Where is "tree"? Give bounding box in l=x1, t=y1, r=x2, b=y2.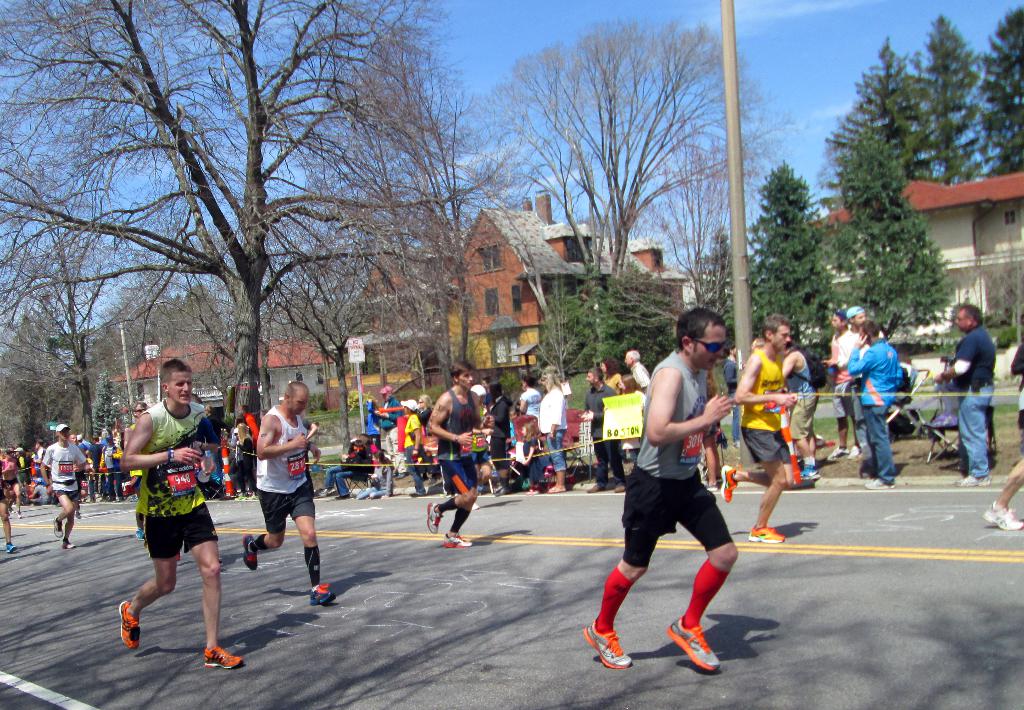
l=0, t=0, r=486, b=433.
